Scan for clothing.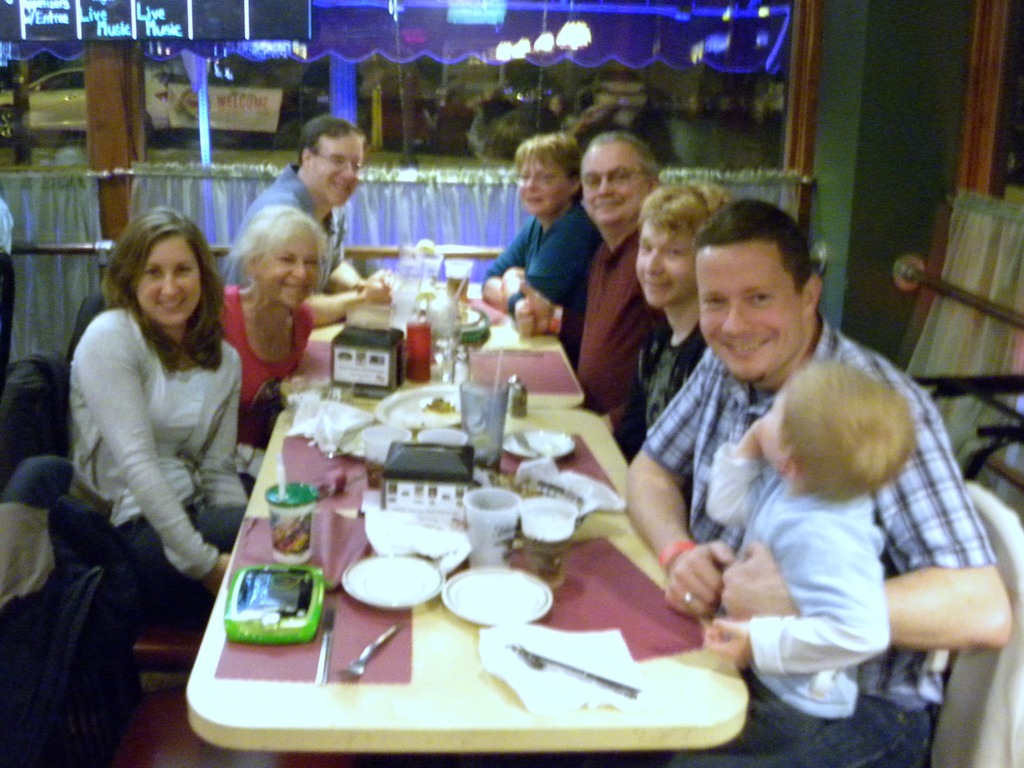
Scan result: x1=204, y1=278, x2=308, y2=415.
